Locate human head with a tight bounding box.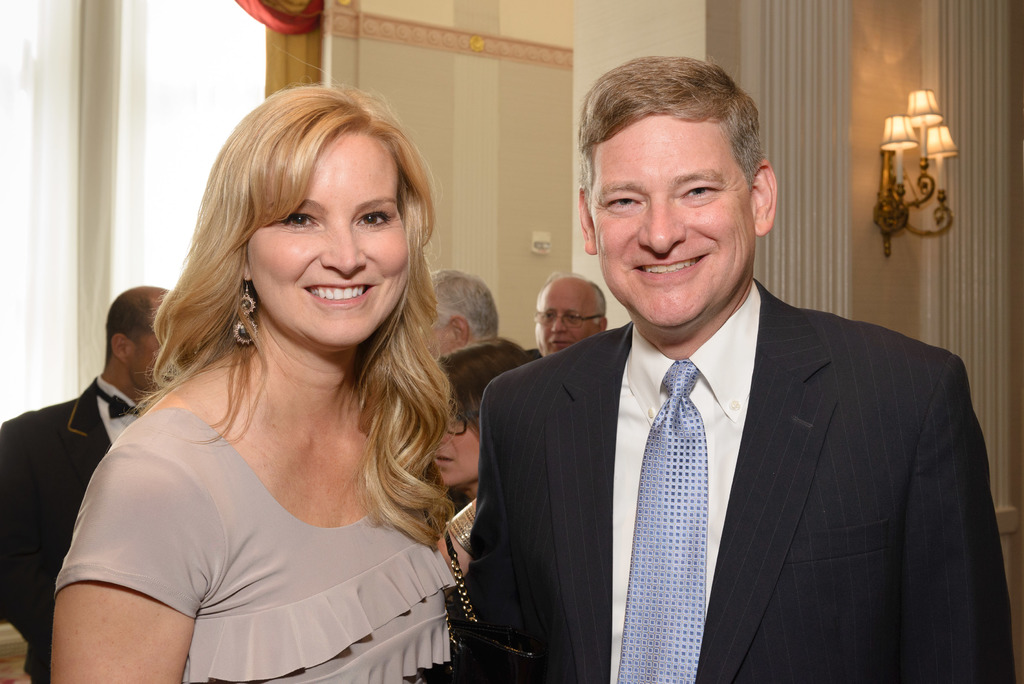
left=567, top=44, right=787, bottom=335.
